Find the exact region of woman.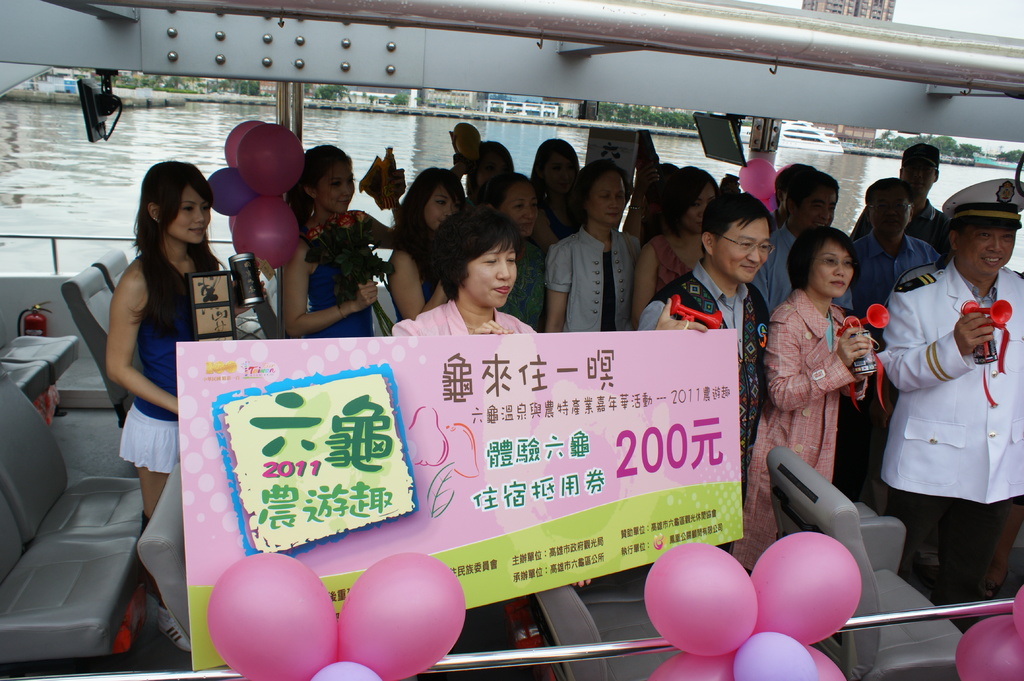
Exact region: left=633, top=164, right=717, bottom=317.
